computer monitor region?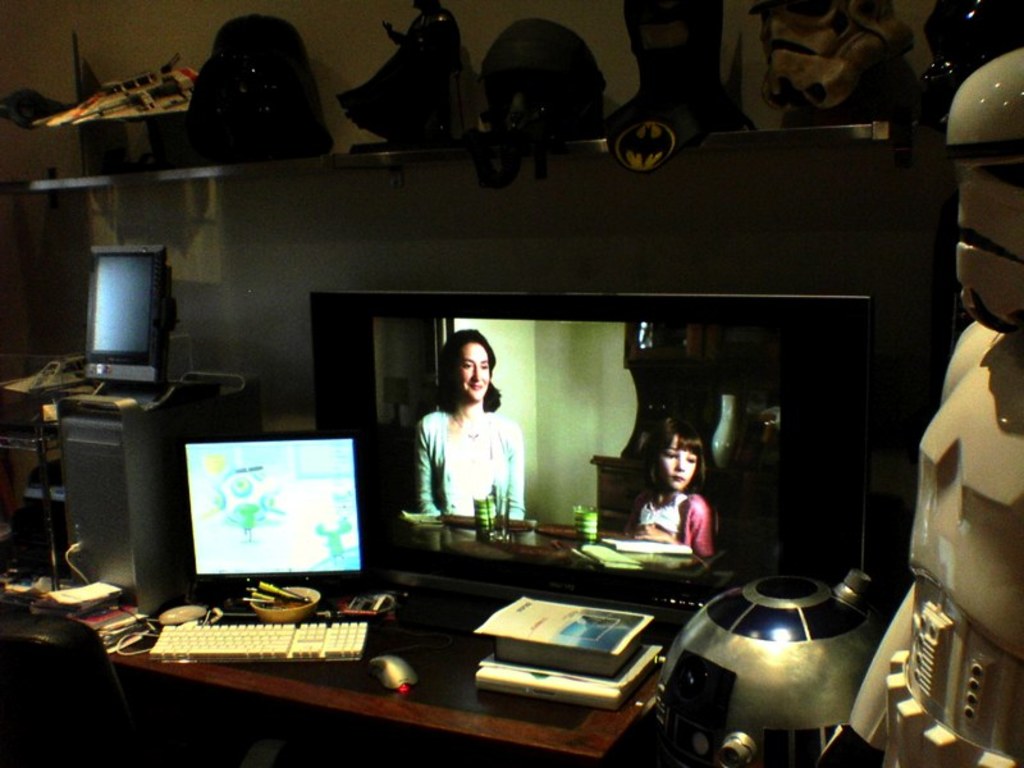
BBox(72, 236, 172, 393)
